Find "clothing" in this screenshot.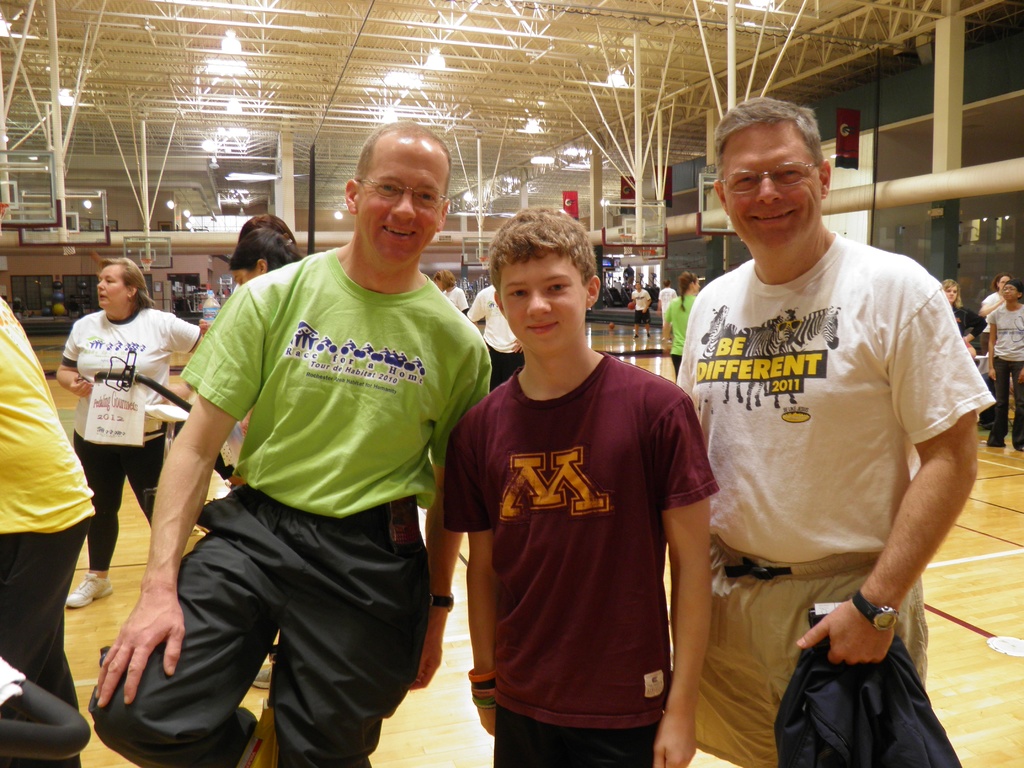
The bounding box for "clothing" is 954/300/978/339.
